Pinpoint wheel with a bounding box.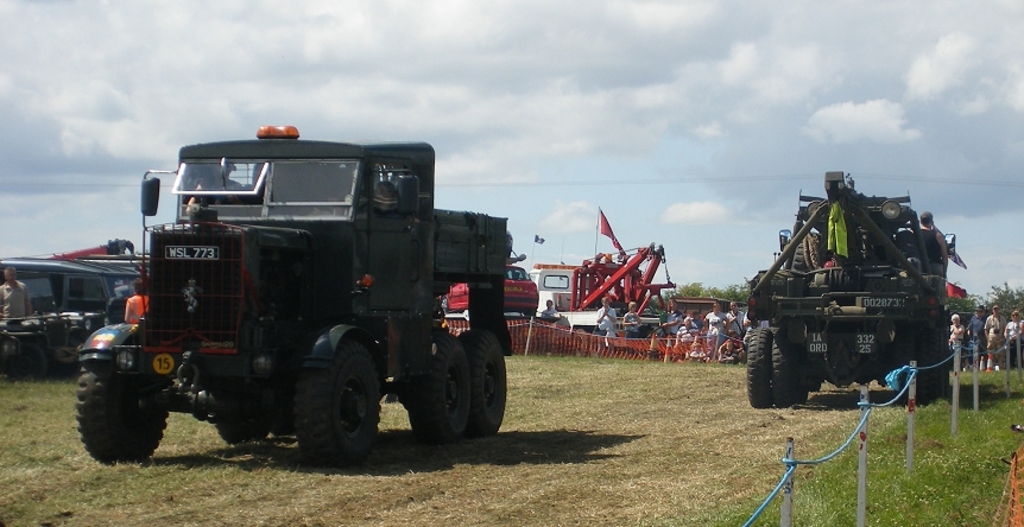
[738, 322, 767, 415].
